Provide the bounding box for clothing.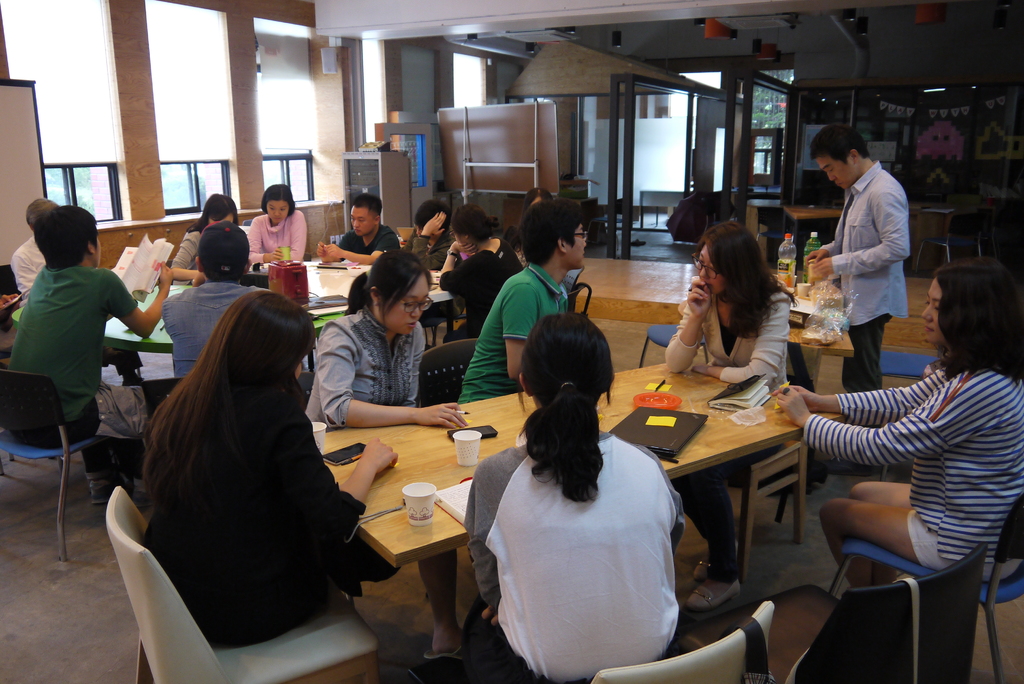
bbox=[152, 380, 373, 648].
